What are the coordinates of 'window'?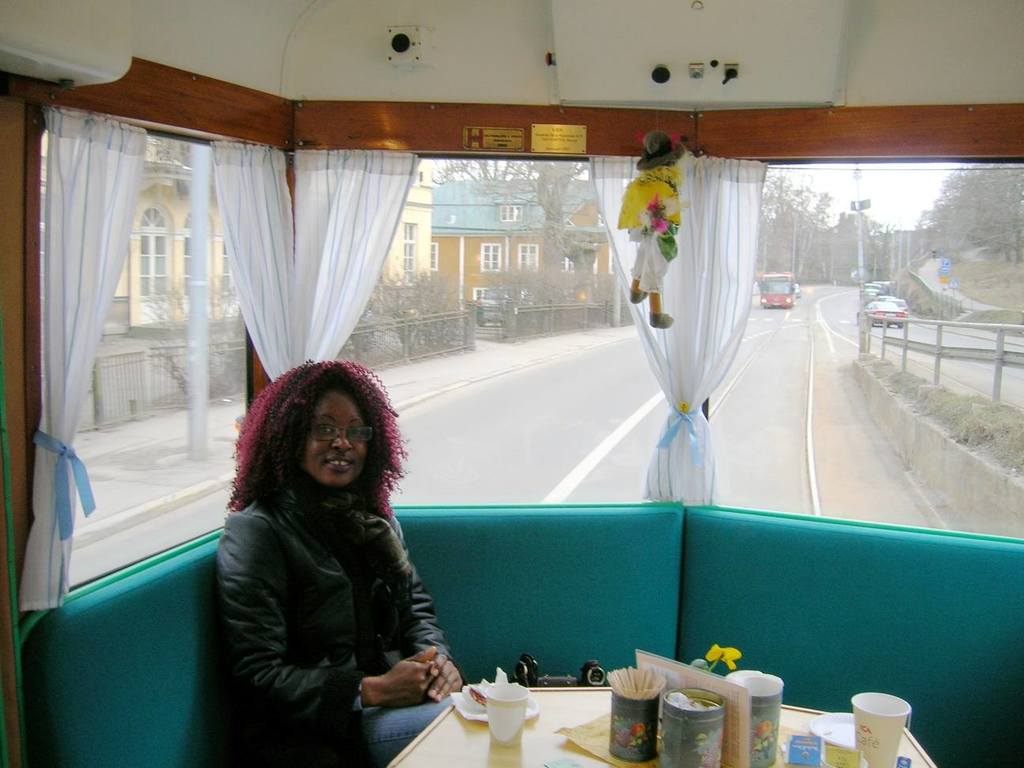
Rect(427, 241, 442, 272).
